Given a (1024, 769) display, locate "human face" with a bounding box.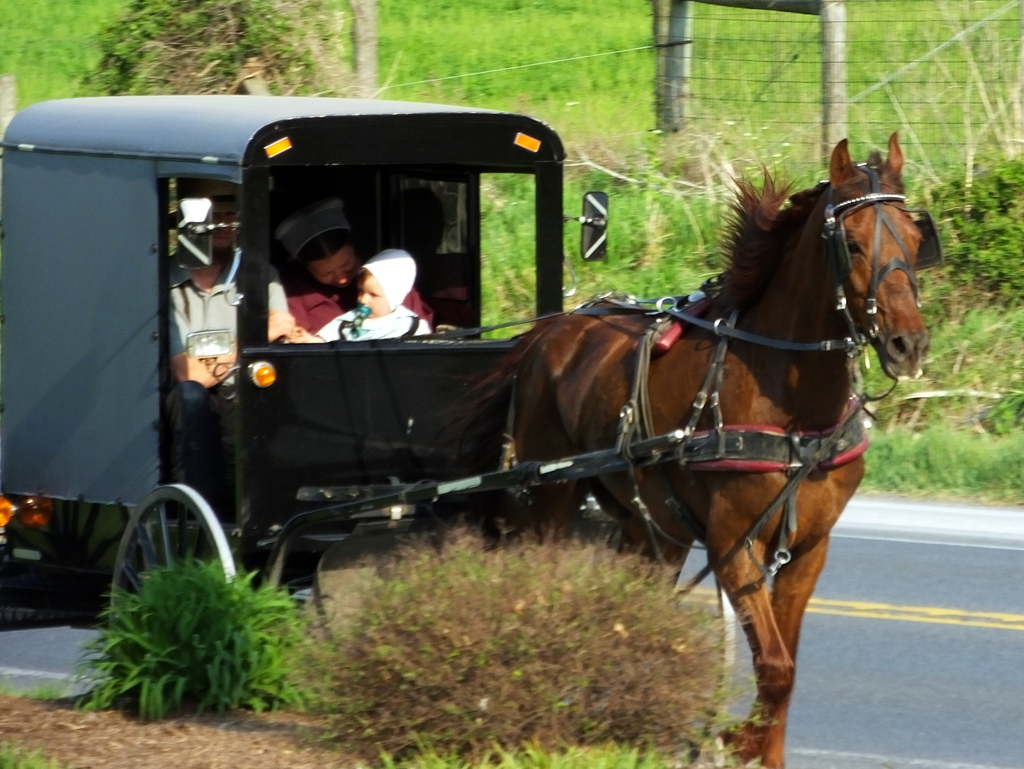
Located: Rect(305, 241, 358, 289).
